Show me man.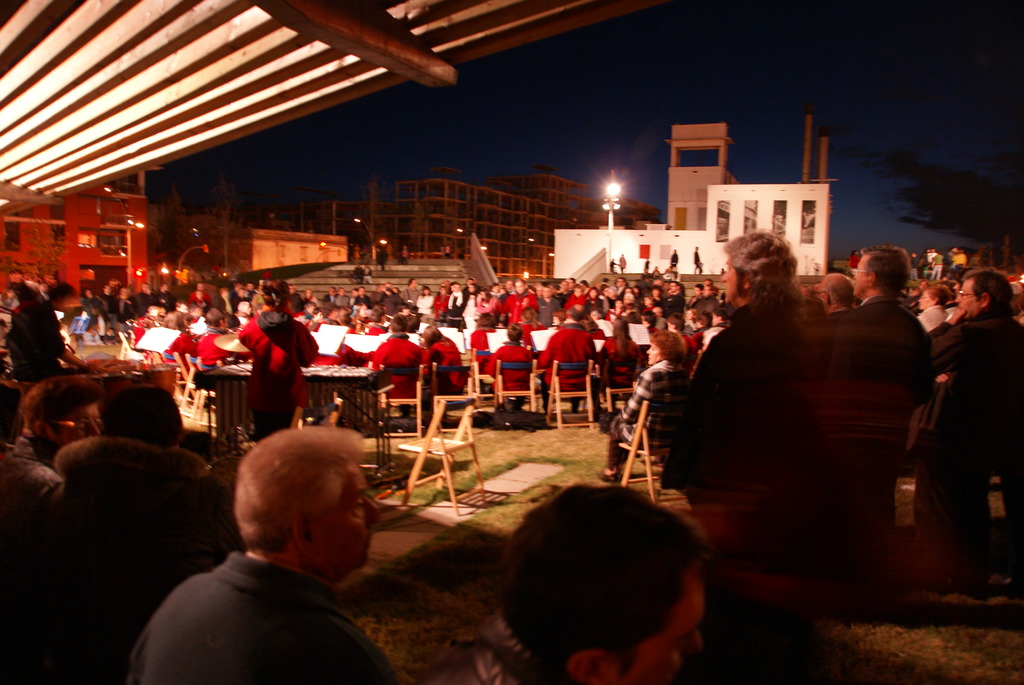
man is here: box(0, 377, 90, 684).
